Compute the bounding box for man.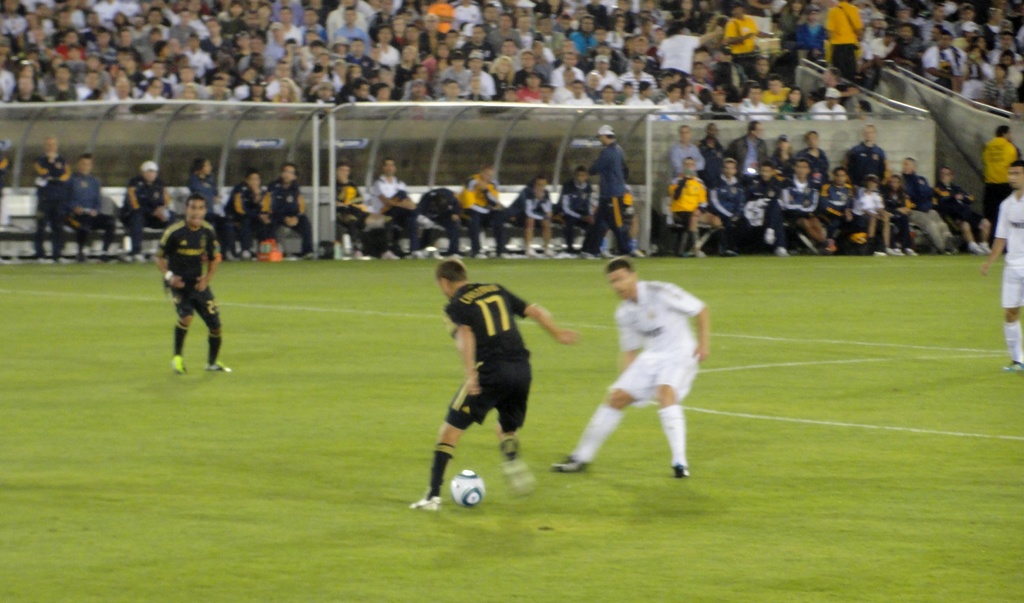
410, 259, 583, 510.
